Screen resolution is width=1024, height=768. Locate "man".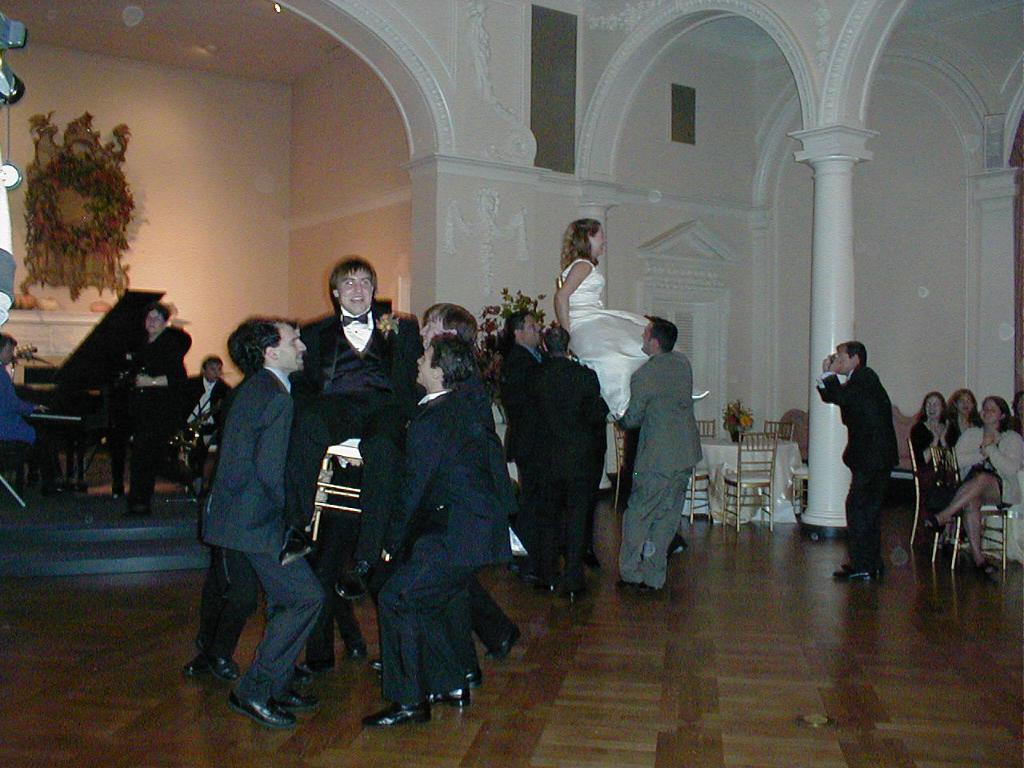
region(504, 335, 606, 617).
